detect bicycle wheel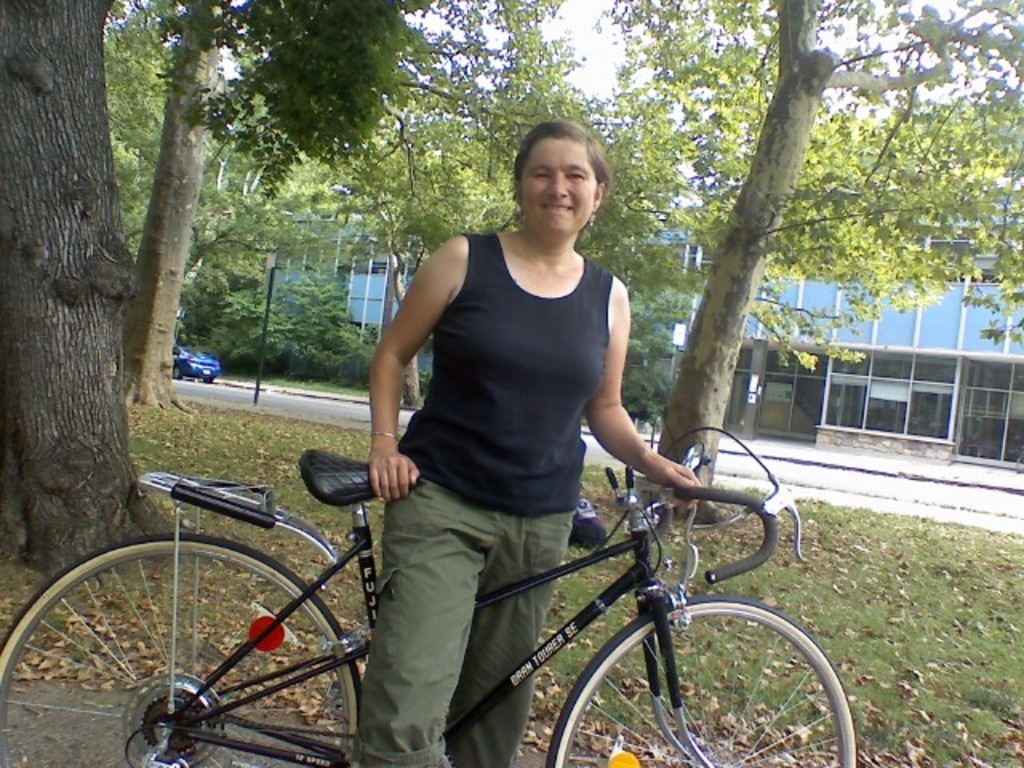
bbox=[546, 611, 838, 758]
